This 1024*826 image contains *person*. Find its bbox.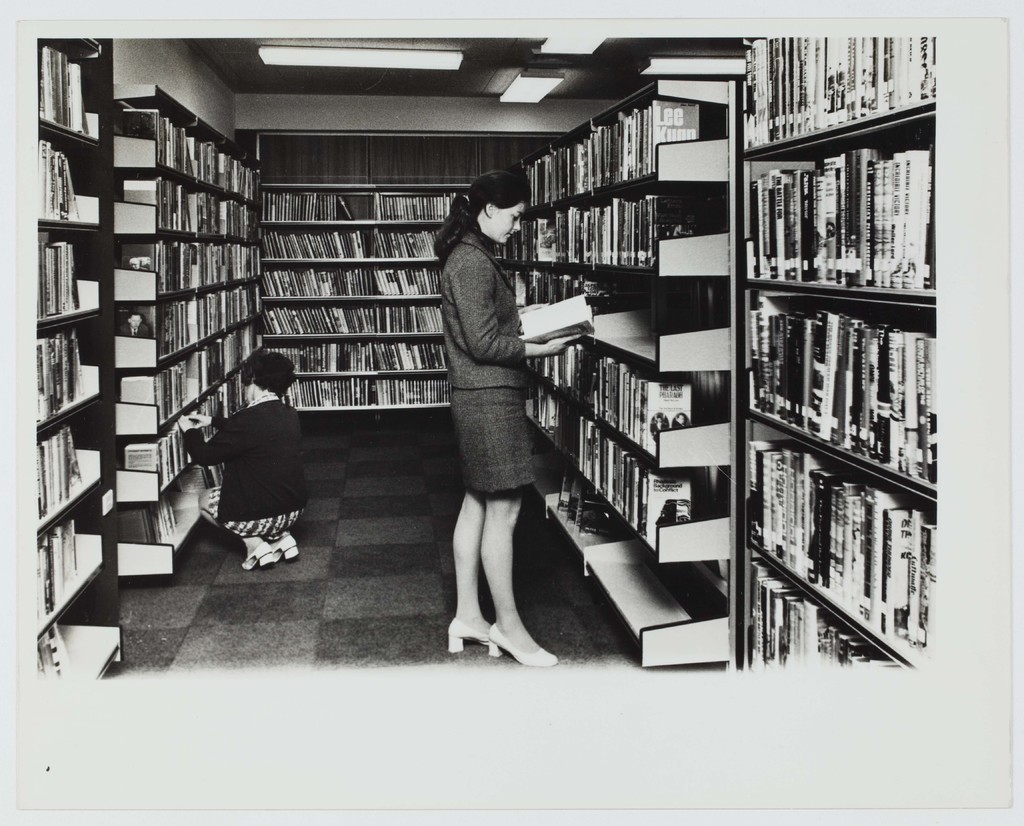
<region>127, 255, 150, 269</region>.
